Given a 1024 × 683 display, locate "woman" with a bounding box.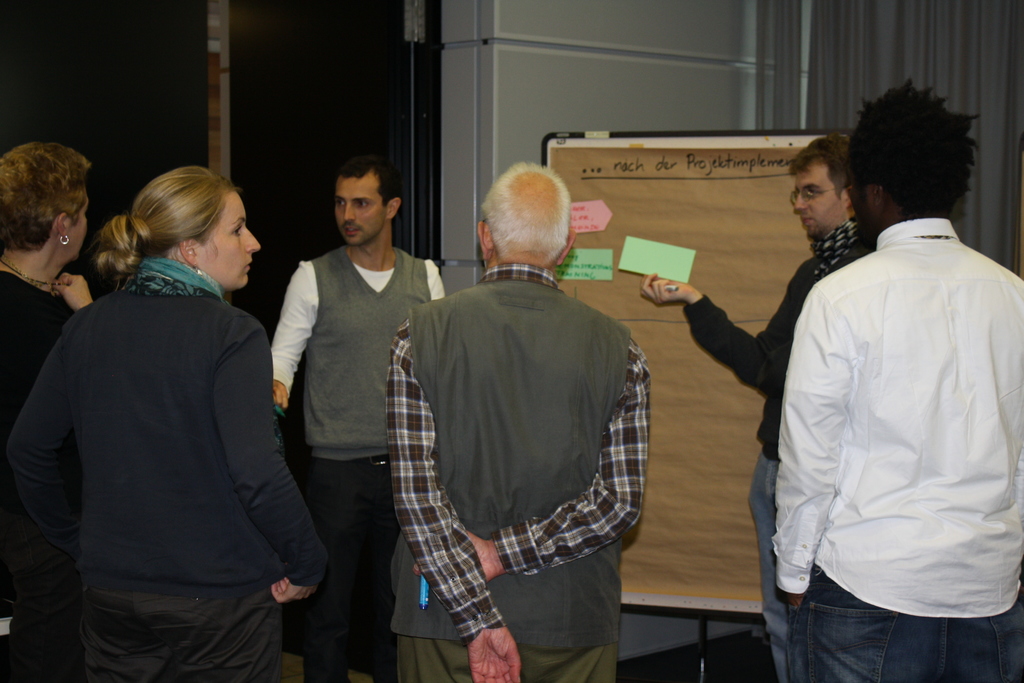
Located: locate(0, 143, 99, 682).
